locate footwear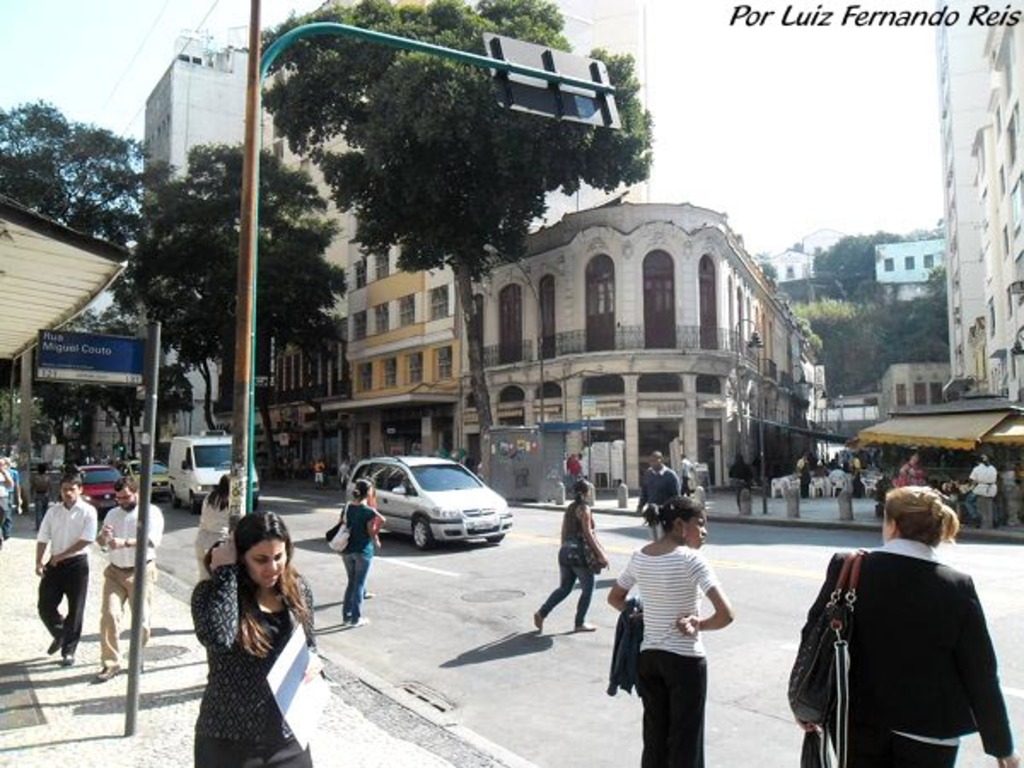
<bbox>534, 614, 539, 630</bbox>
